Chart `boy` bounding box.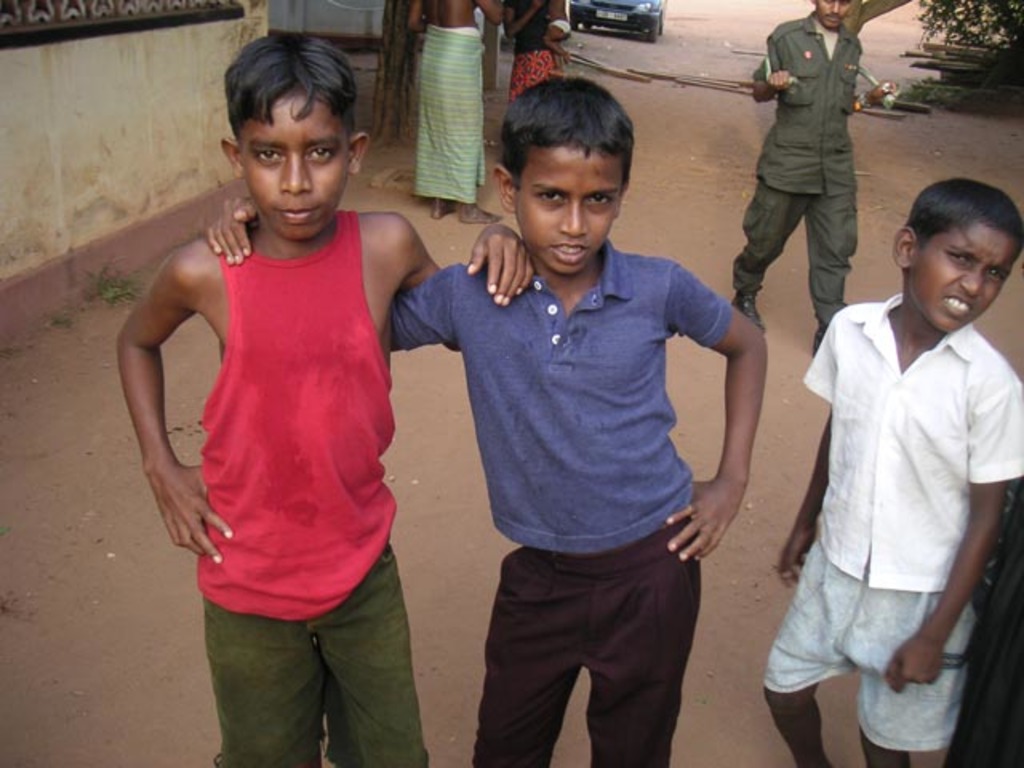
Charted: bbox=(762, 178, 1022, 766).
